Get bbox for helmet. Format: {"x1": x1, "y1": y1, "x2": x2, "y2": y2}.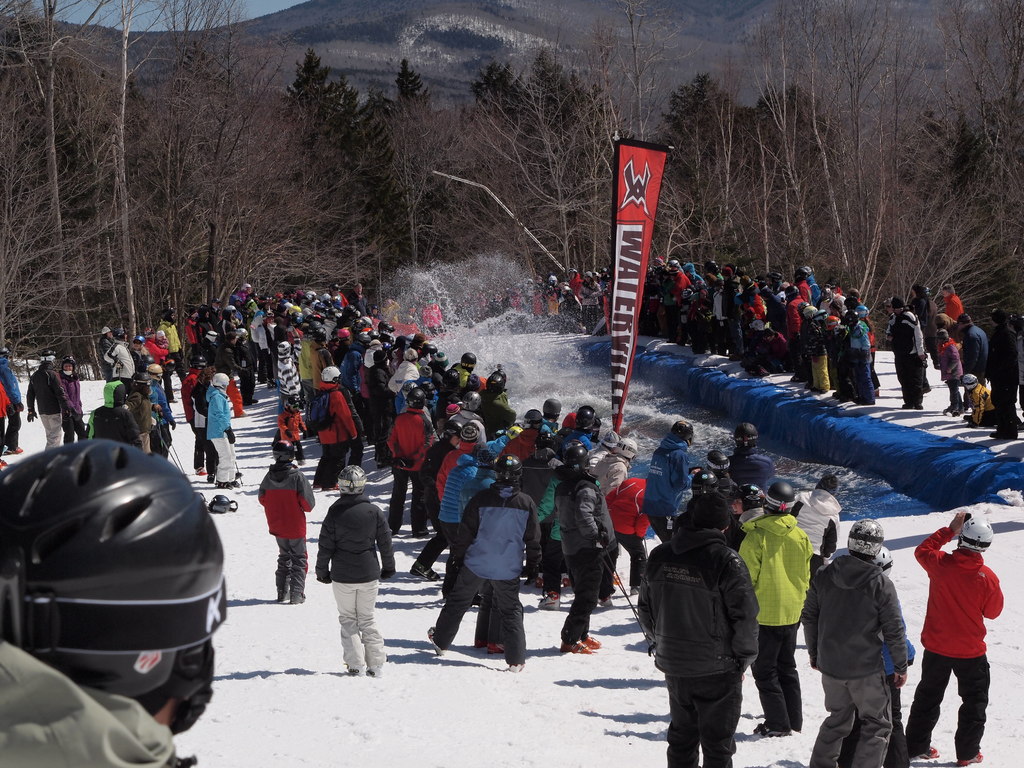
{"x1": 959, "y1": 515, "x2": 999, "y2": 553}.
